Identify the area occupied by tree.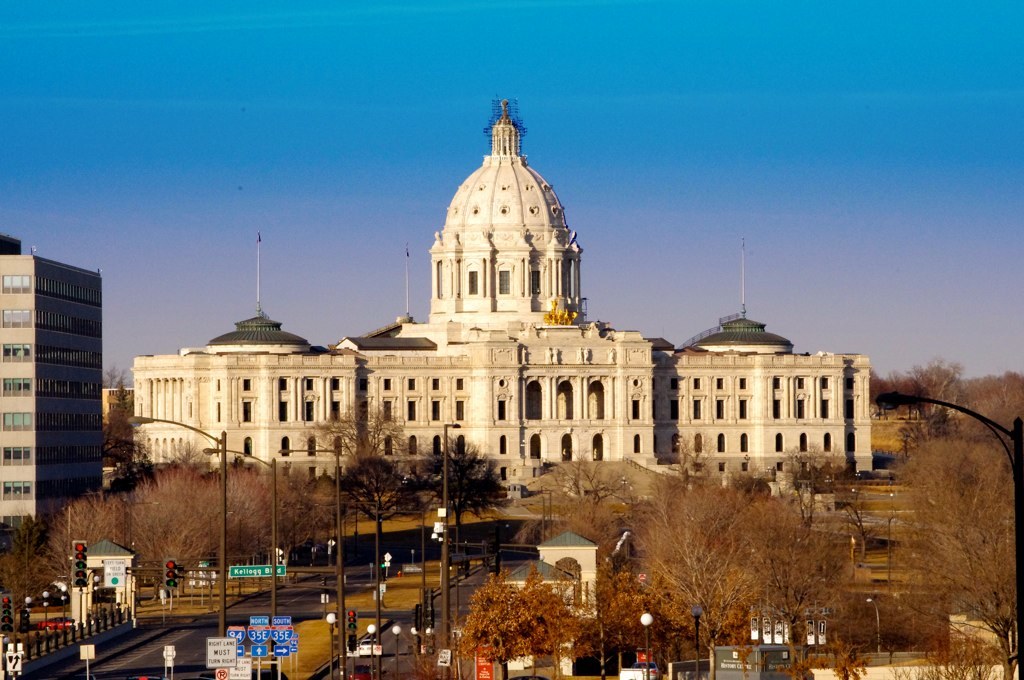
Area: l=542, t=476, r=611, b=555.
